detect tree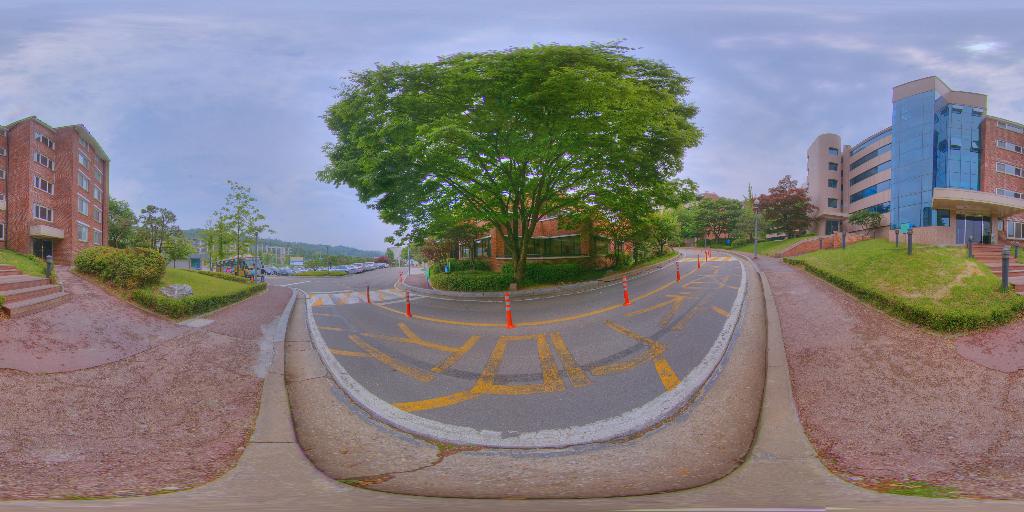
select_region(315, 45, 707, 284)
